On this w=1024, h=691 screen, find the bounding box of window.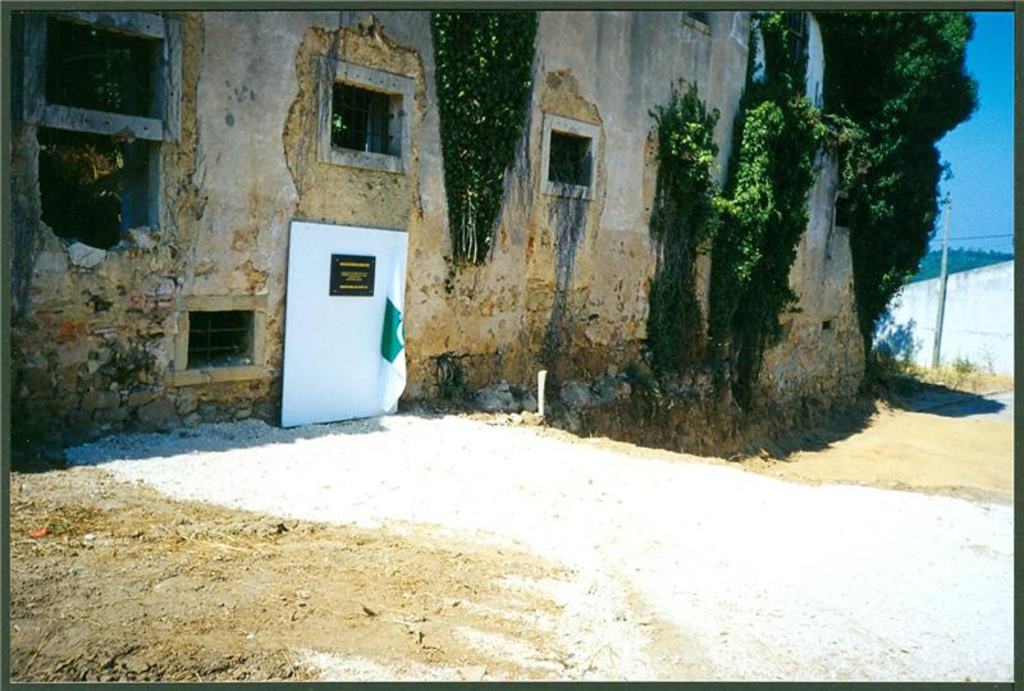
Bounding box: 681:6:709:35.
